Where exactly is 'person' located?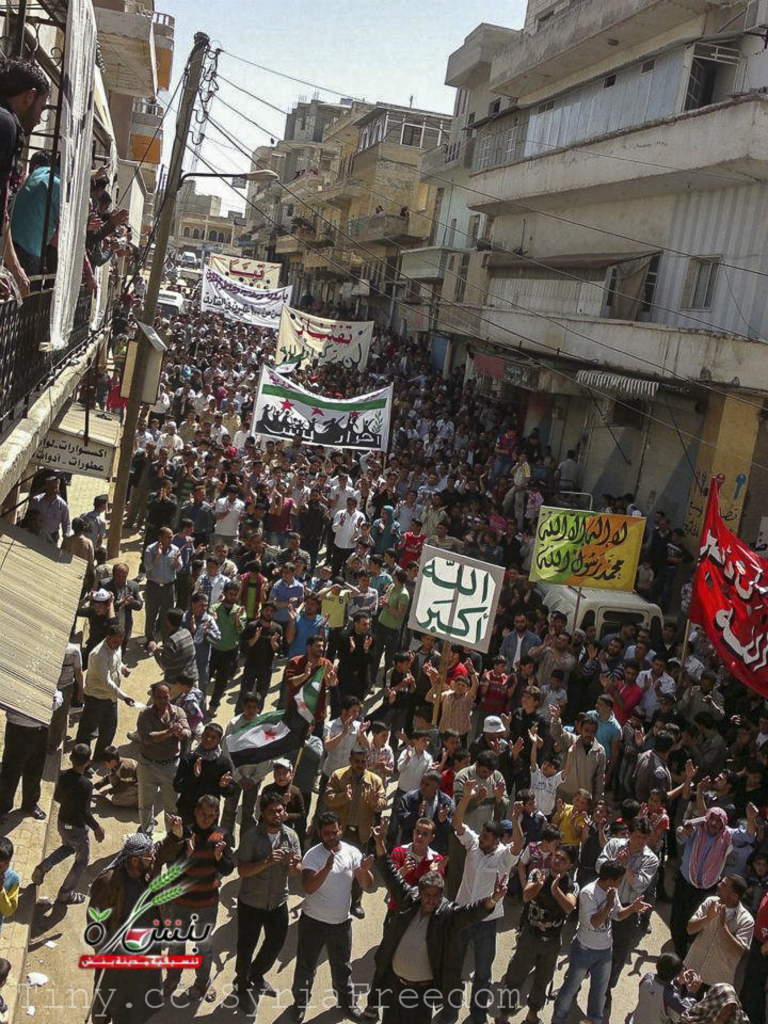
Its bounding box is (206, 582, 242, 716).
